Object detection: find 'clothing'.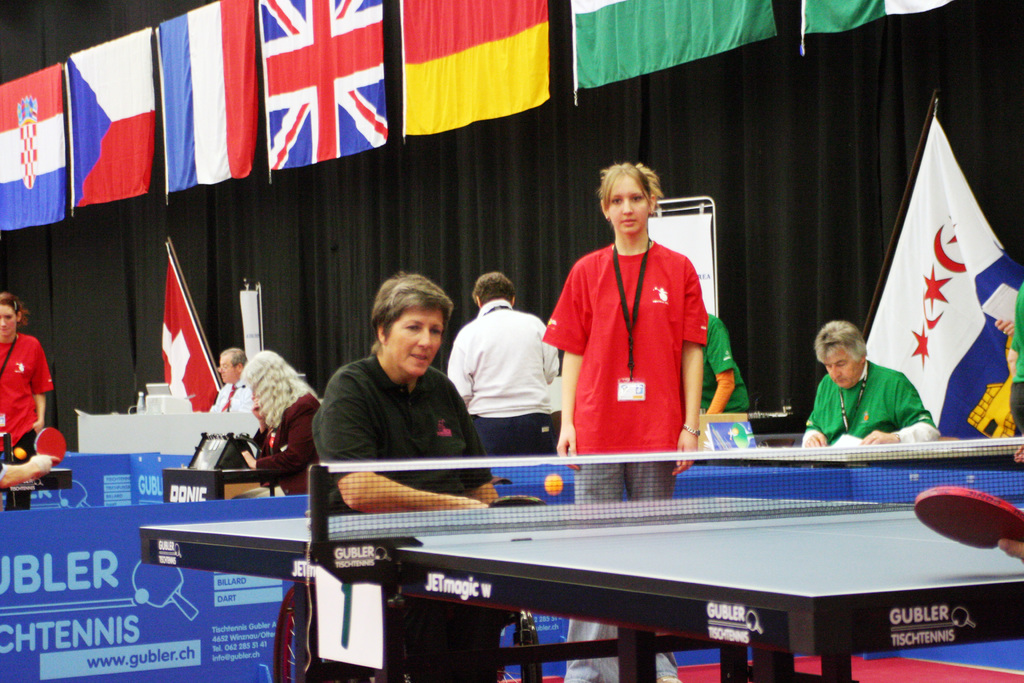
213:378:257:413.
